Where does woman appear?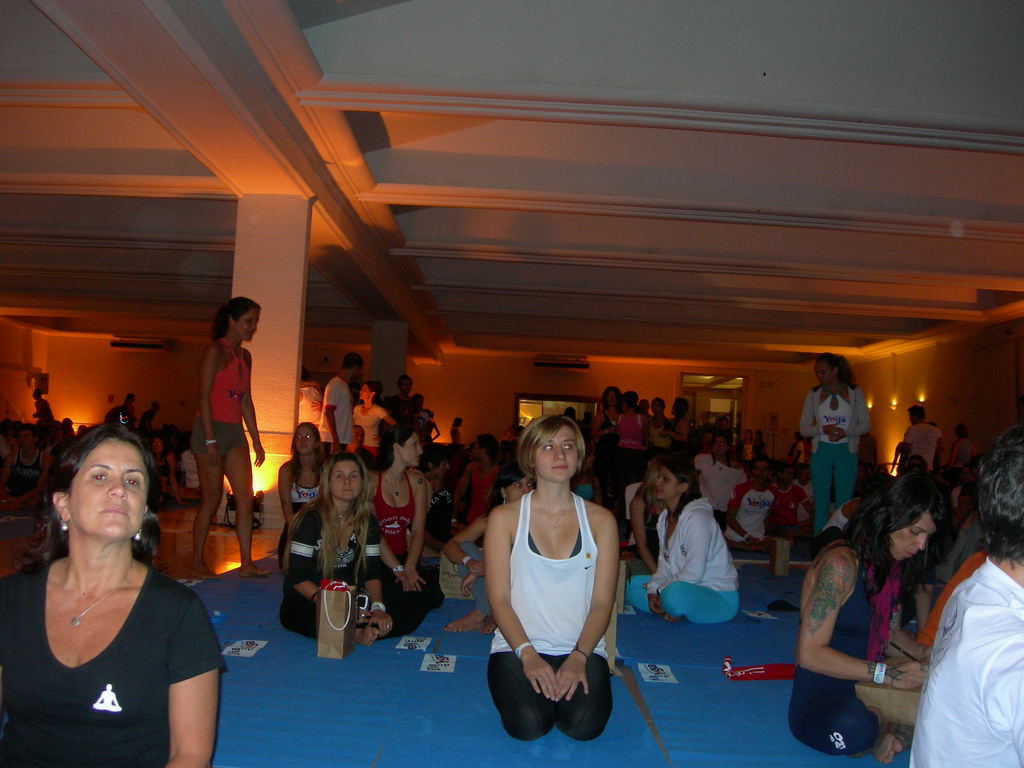
Appears at [447,417,463,445].
